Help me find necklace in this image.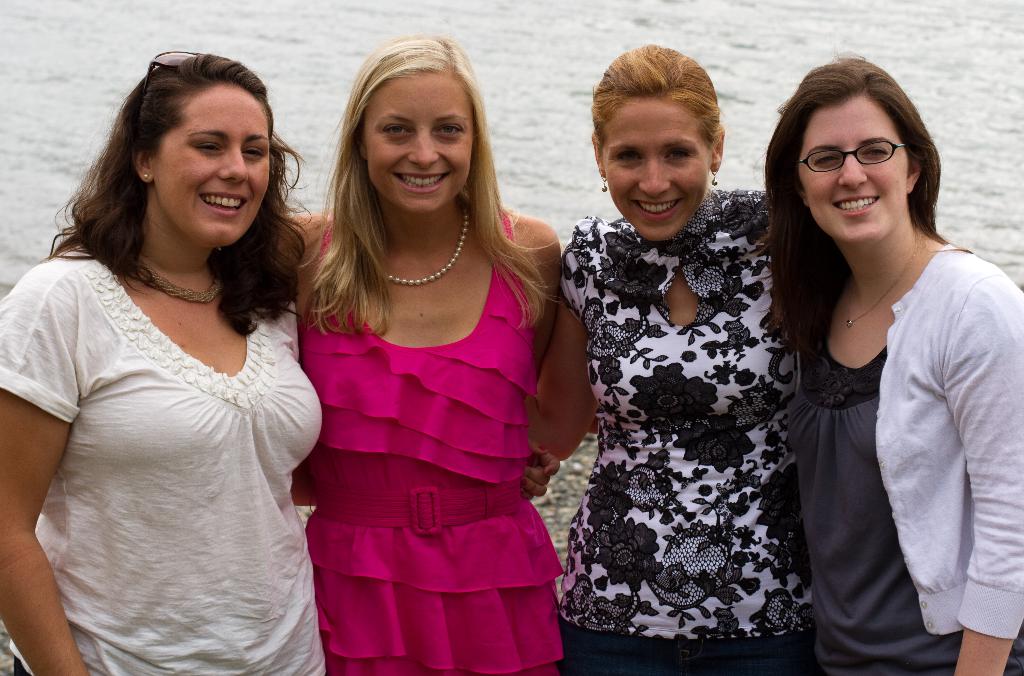
Found it: left=843, top=234, right=920, bottom=328.
